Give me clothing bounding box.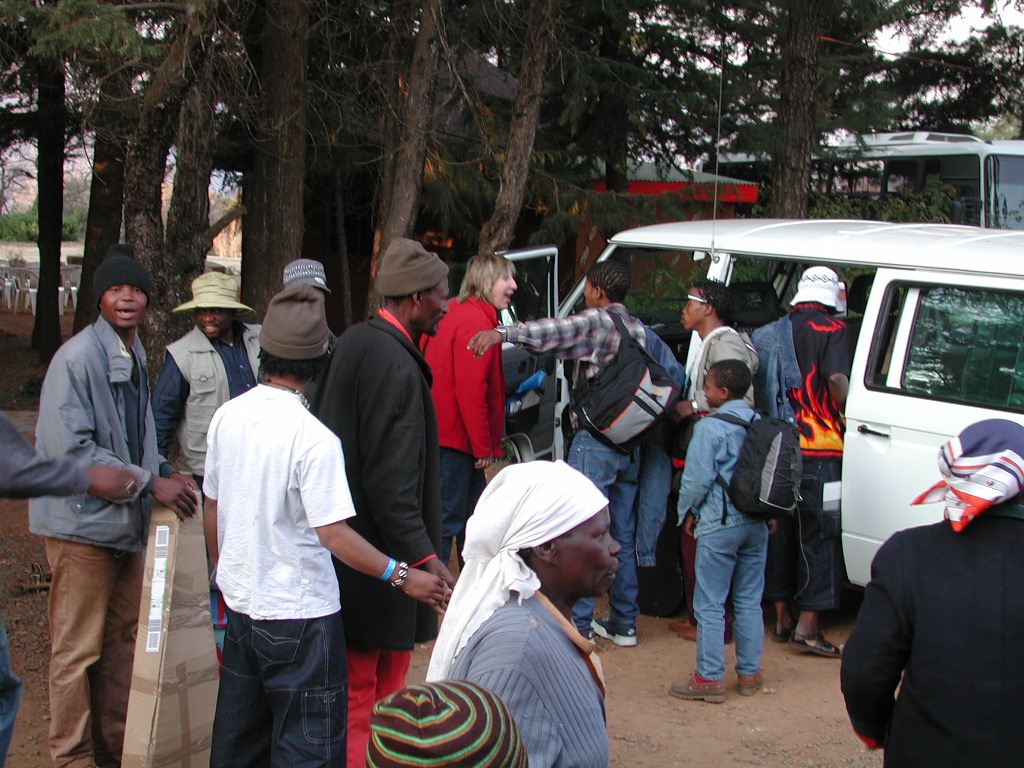
{"left": 636, "top": 351, "right": 684, "bottom": 567}.
